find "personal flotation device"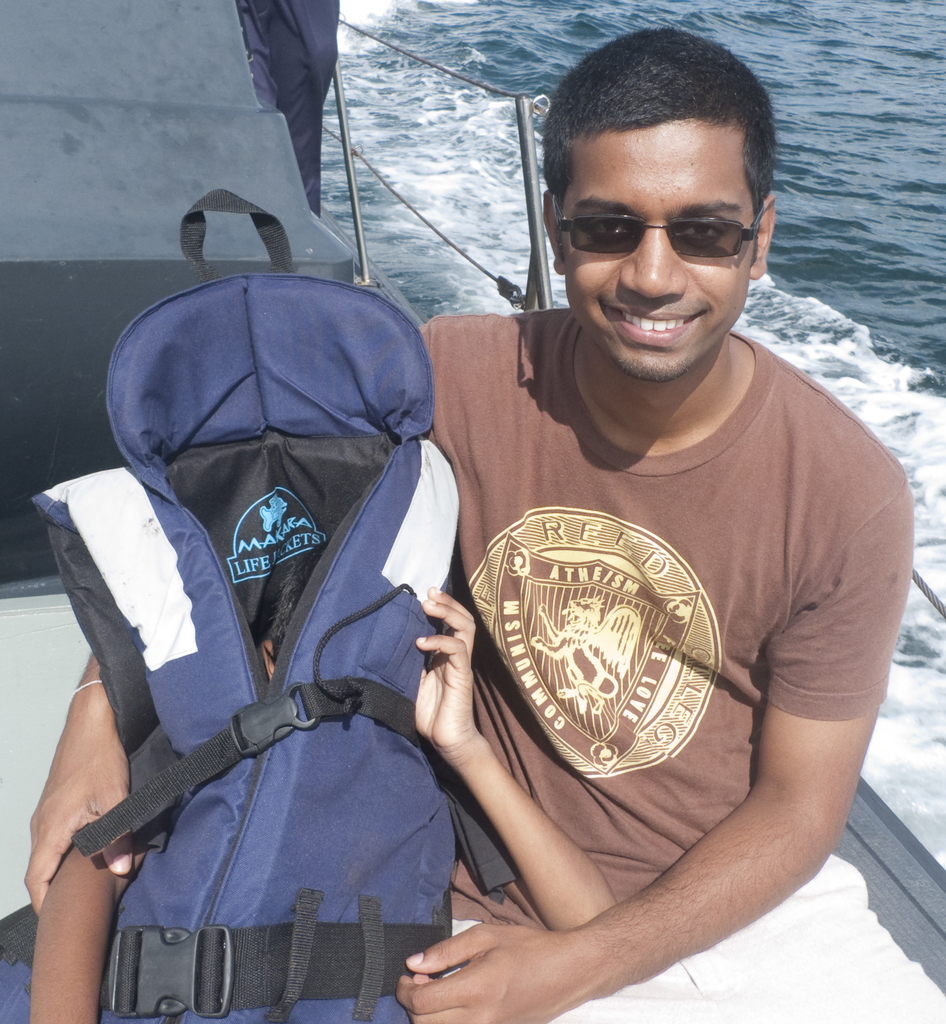
32/188/464/1023
